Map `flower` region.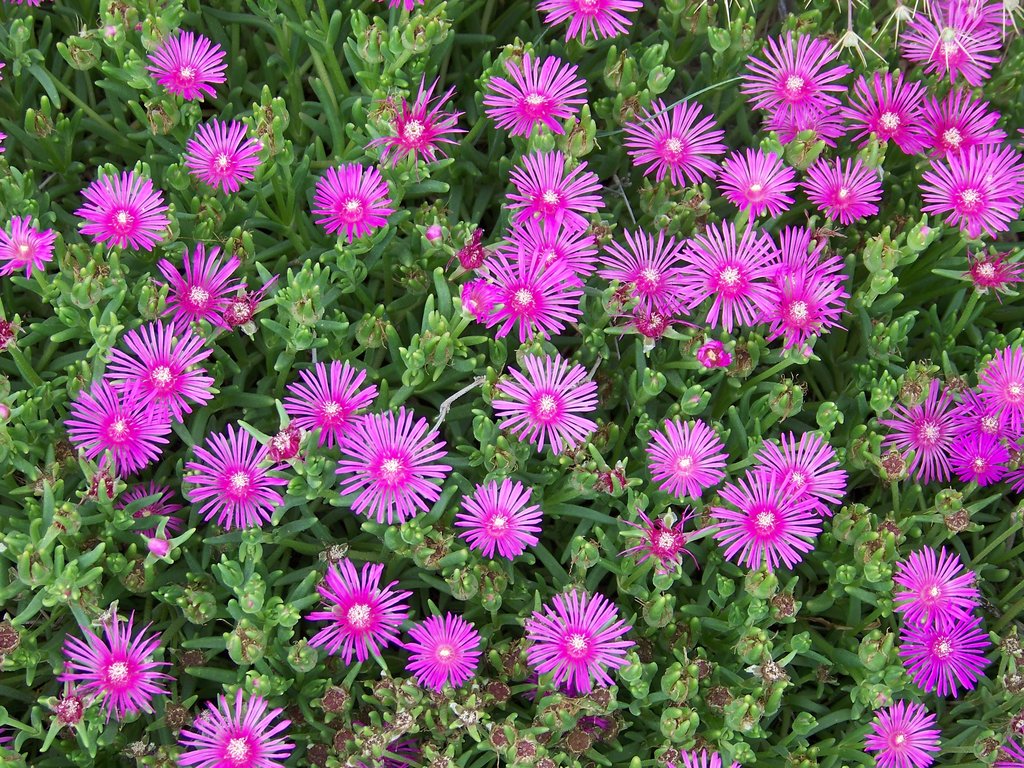
Mapped to (713, 145, 790, 213).
